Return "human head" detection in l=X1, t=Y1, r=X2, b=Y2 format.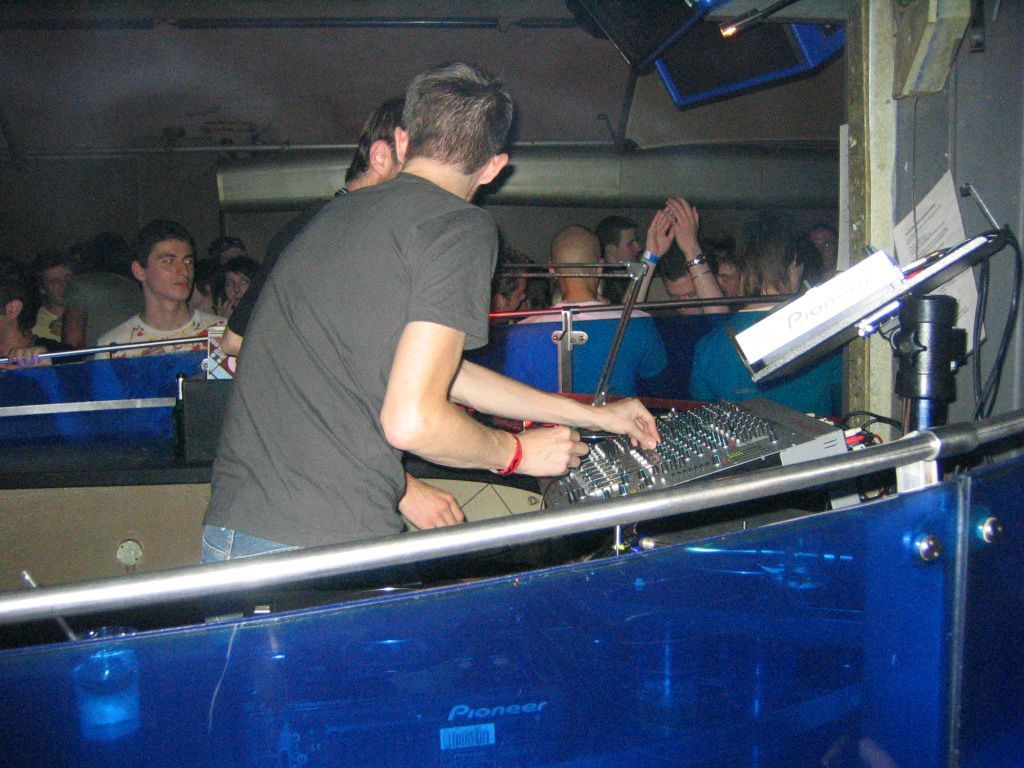
l=547, t=225, r=602, b=299.
